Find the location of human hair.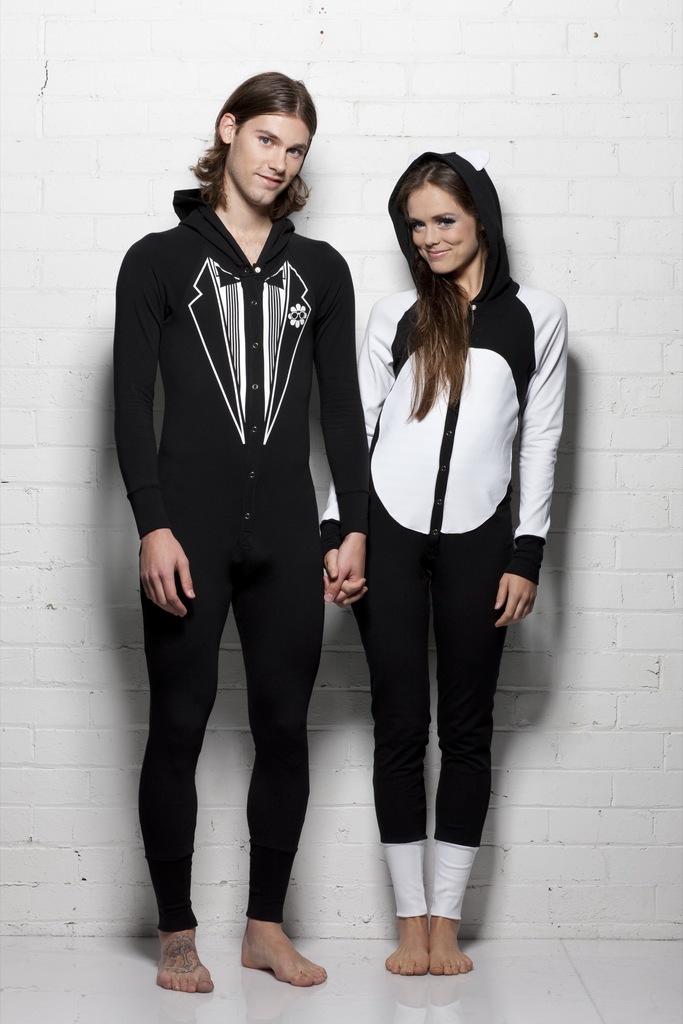
Location: (198, 76, 320, 220).
